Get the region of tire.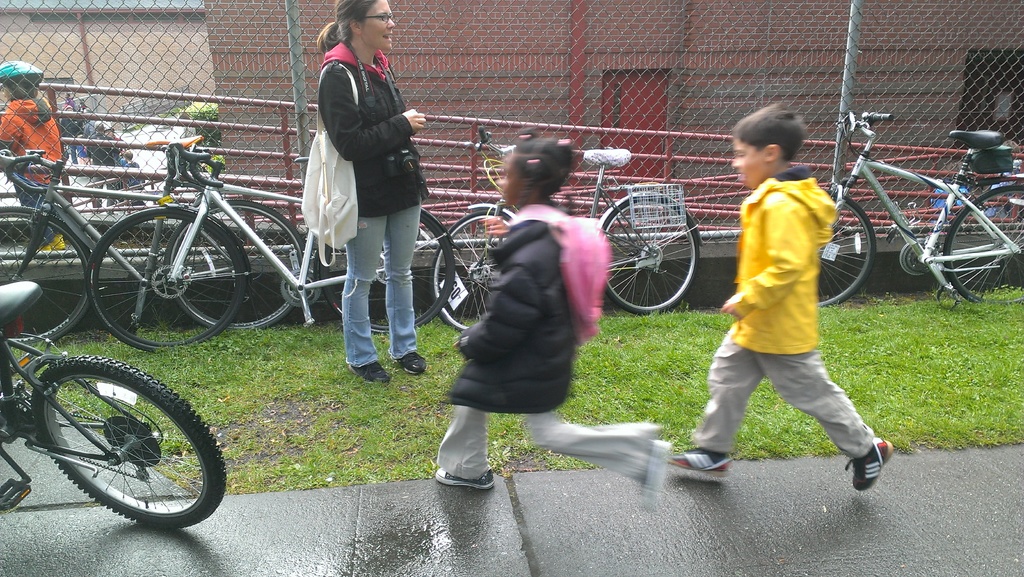
<region>312, 202, 458, 336</region>.
